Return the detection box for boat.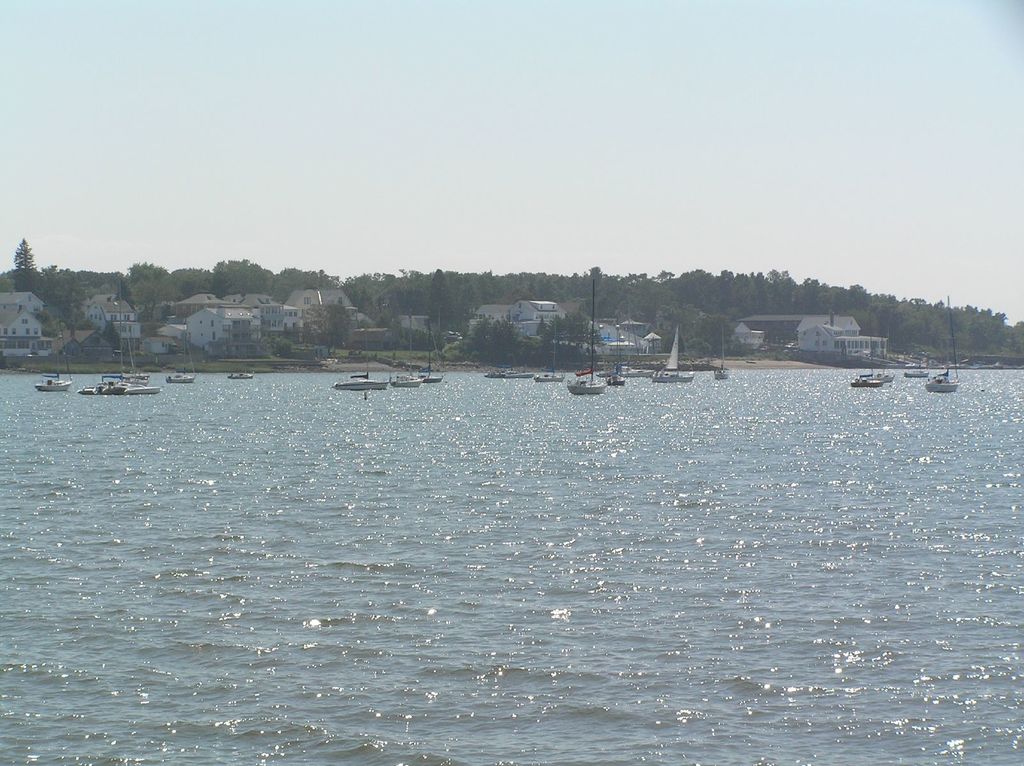
x1=533, y1=321, x2=565, y2=379.
